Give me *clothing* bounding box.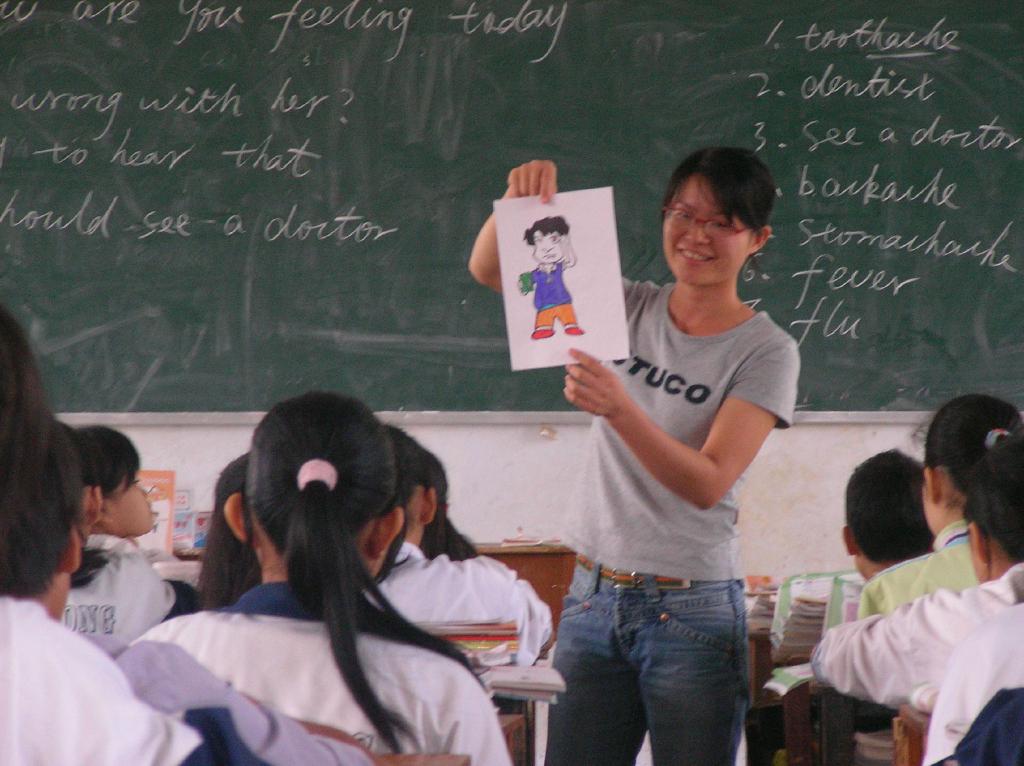
<bbox>527, 263, 576, 328</bbox>.
